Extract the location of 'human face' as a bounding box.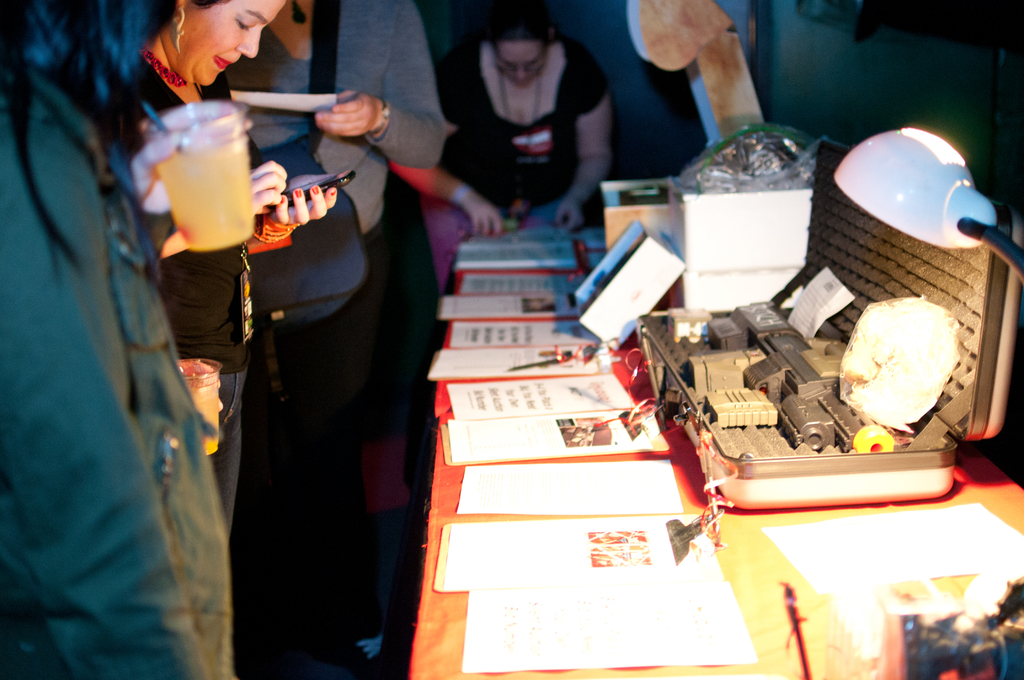
(173,0,283,90).
